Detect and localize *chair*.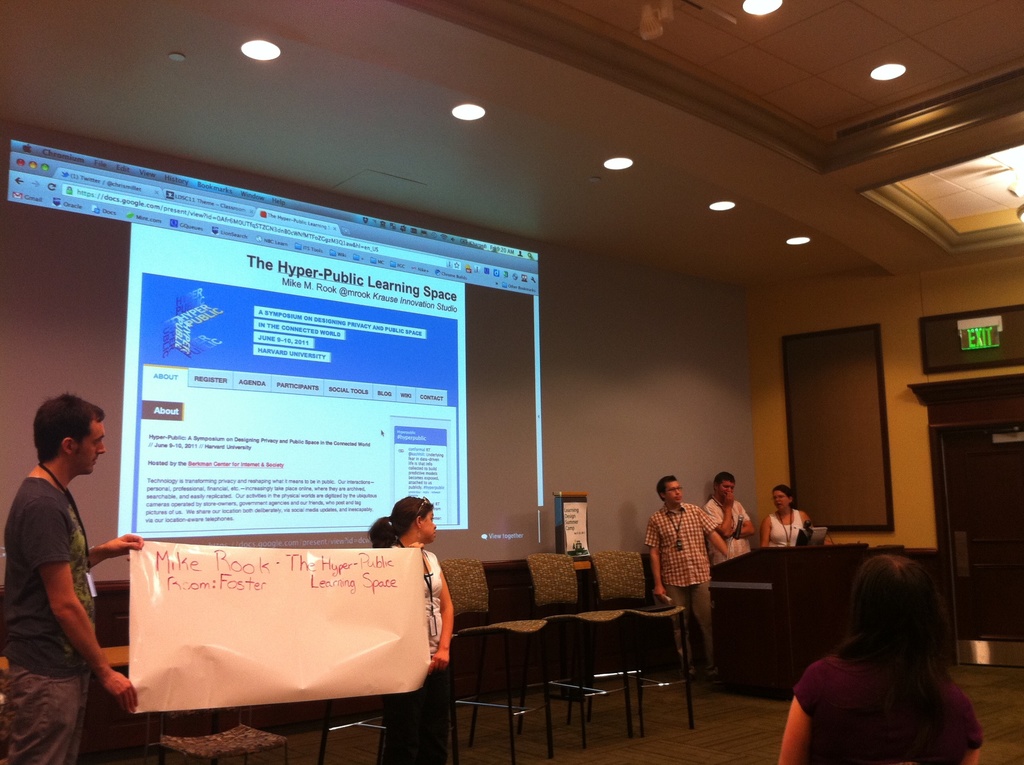
Localized at bbox(153, 725, 290, 763).
